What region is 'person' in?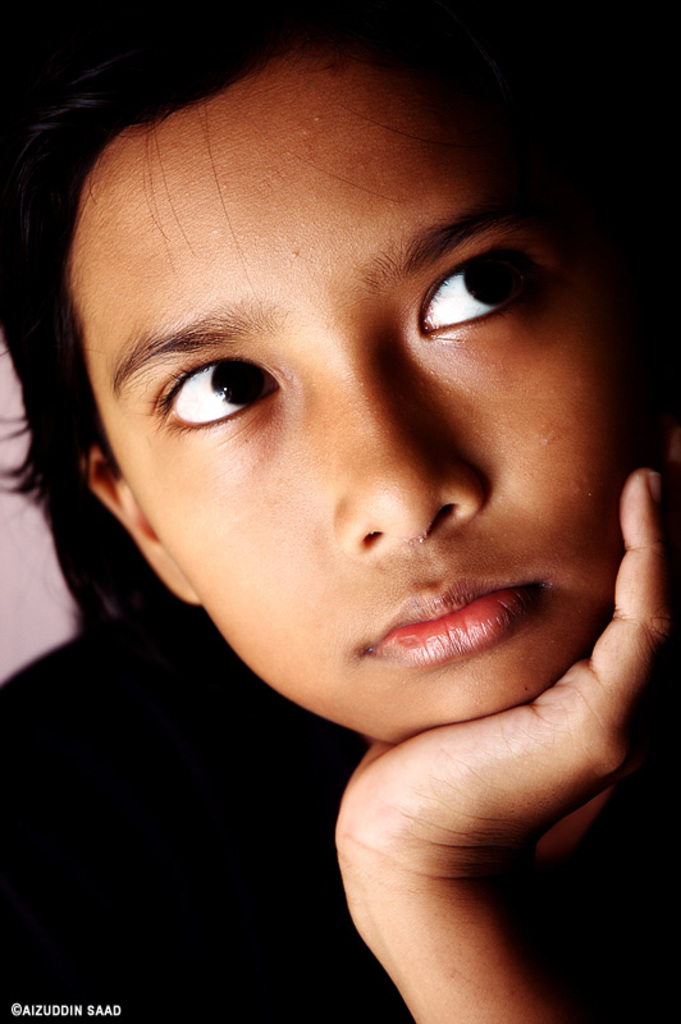
bbox=[0, 0, 680, 1023].
